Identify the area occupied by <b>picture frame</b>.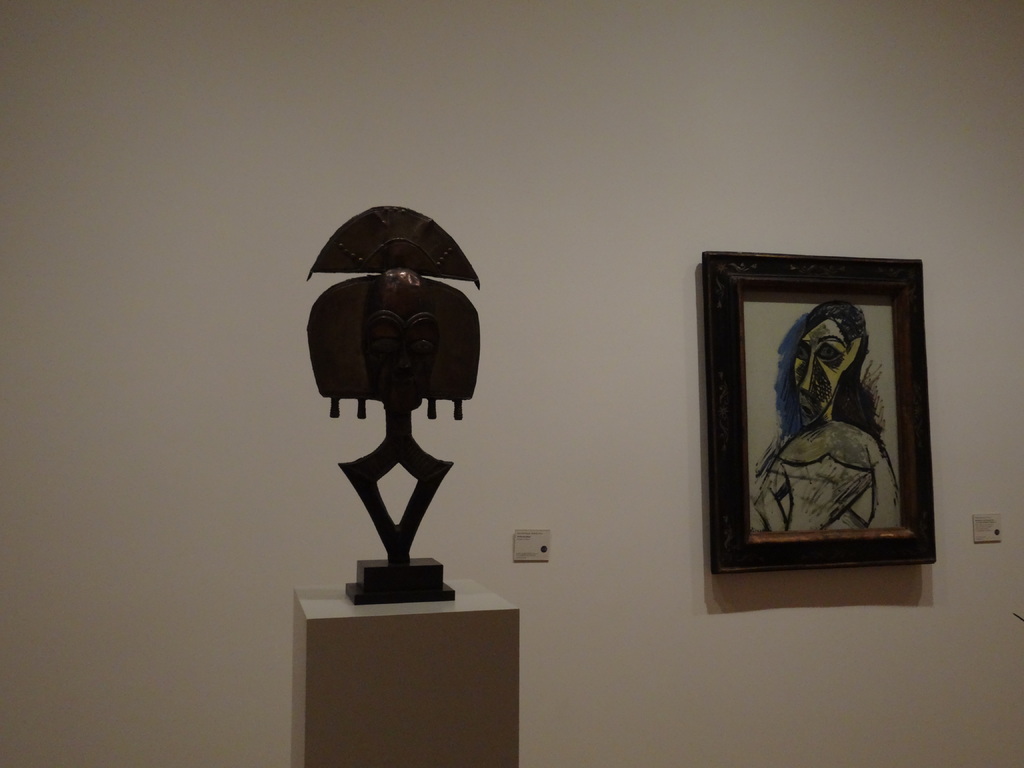
Area: crop(703, 248, 934, 579).
